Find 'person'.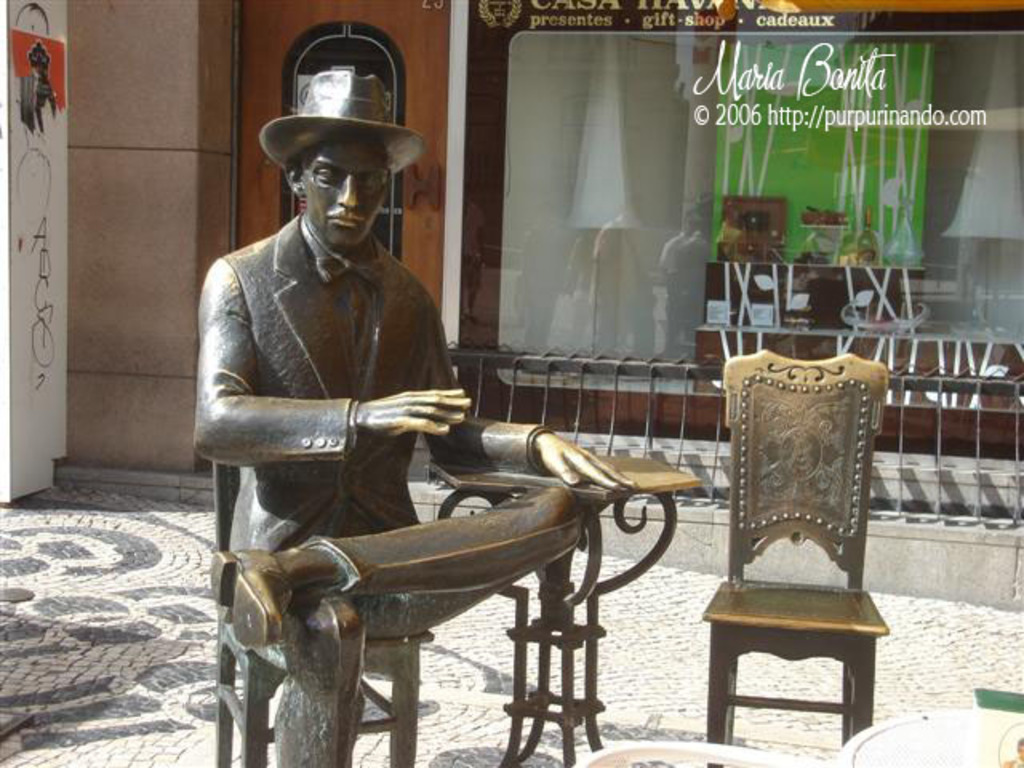
[x1=203, y1=69, x2=491, y2=731].
